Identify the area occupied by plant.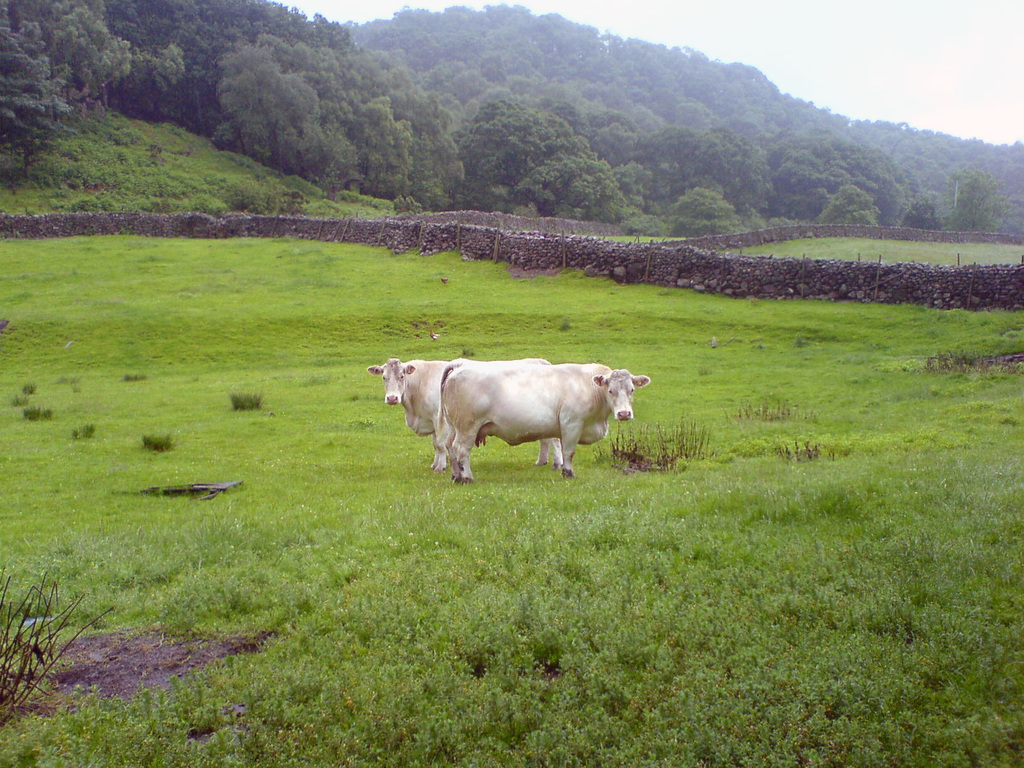
Area: 2 543 123 719.
